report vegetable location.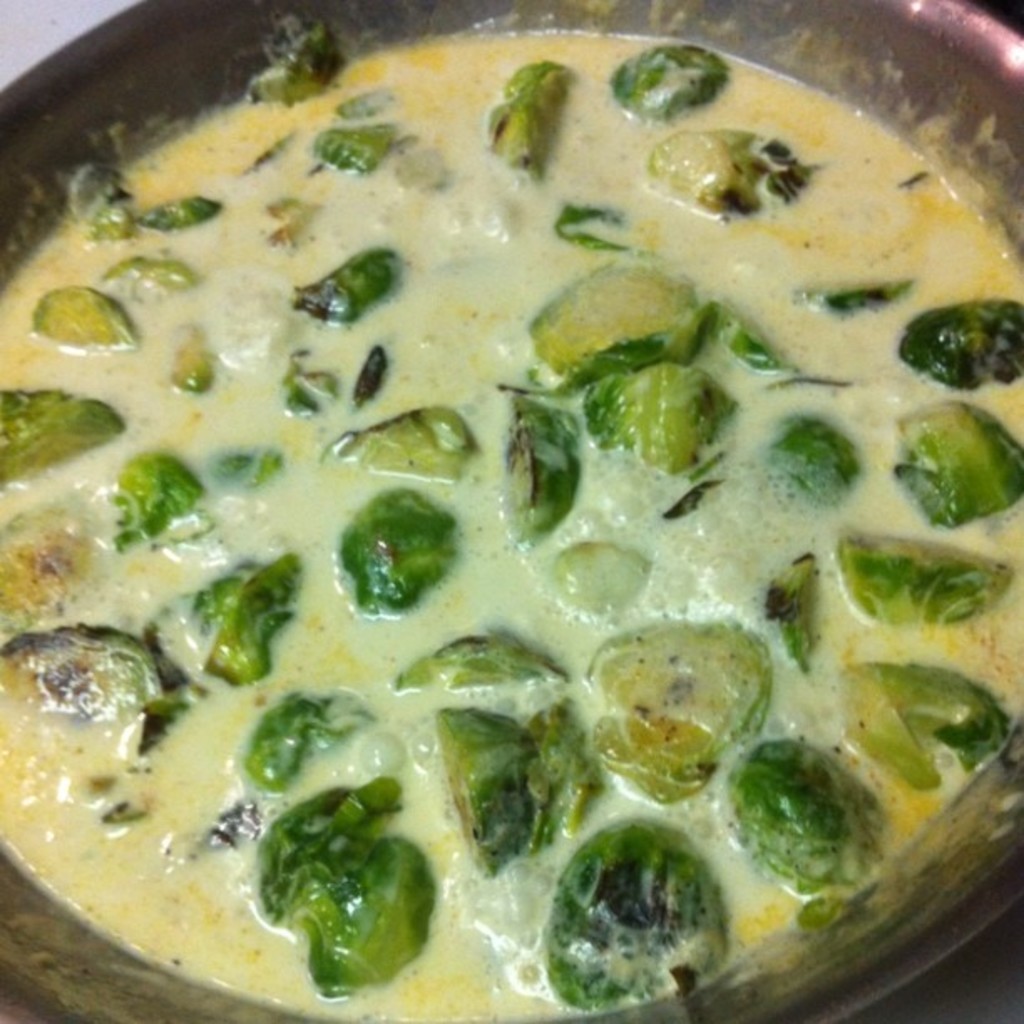
Report: select_region(438, 714, 604, 882).
